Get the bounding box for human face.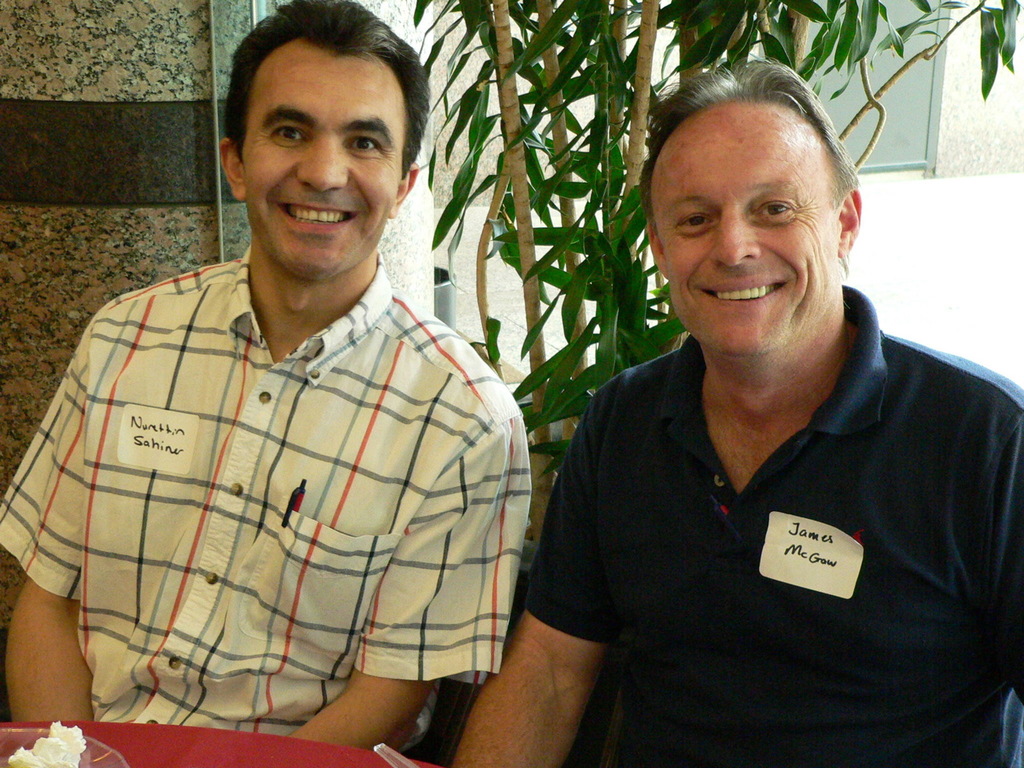
bbox=(243, 41, 404, 275).
